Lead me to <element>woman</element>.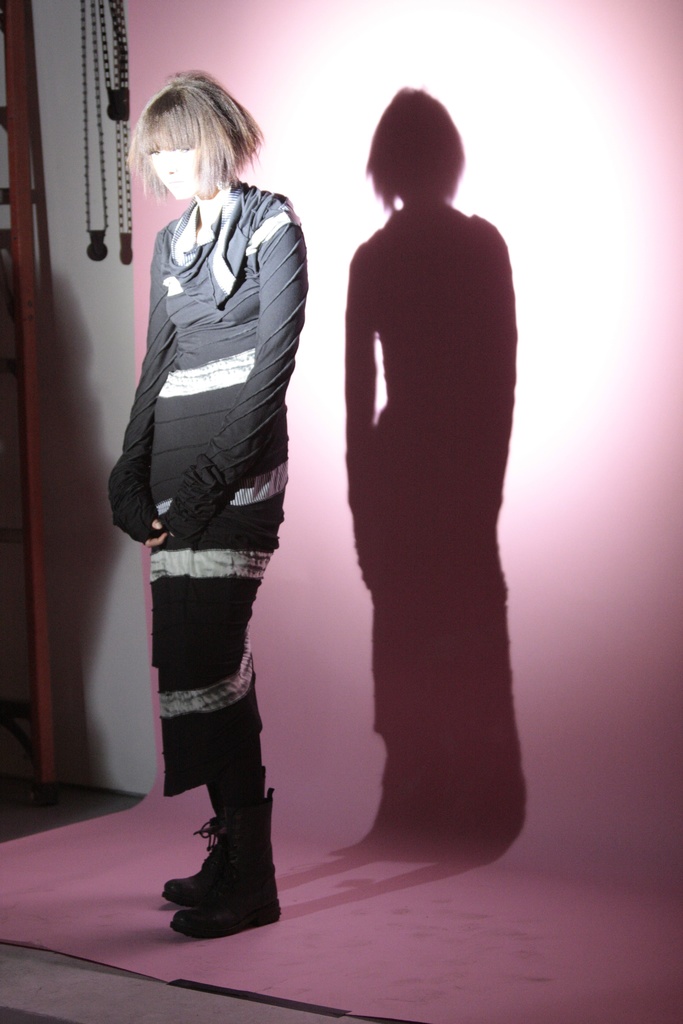
Lead to 97/65/317/936.
